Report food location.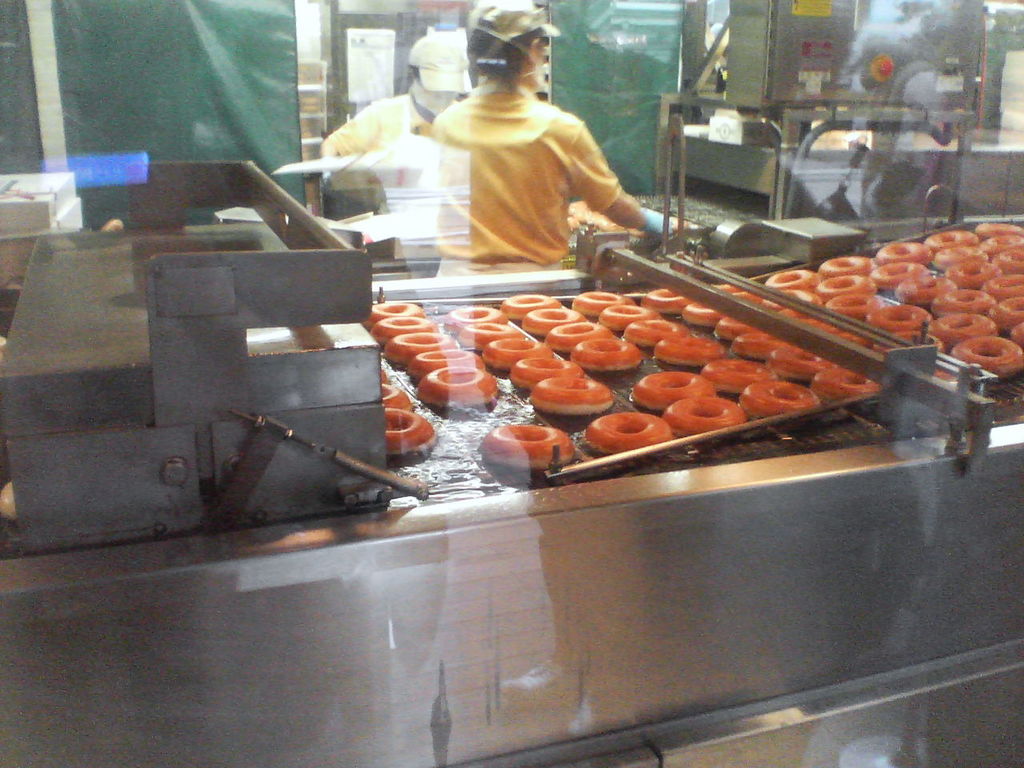
Report: 626 316 686 350.
